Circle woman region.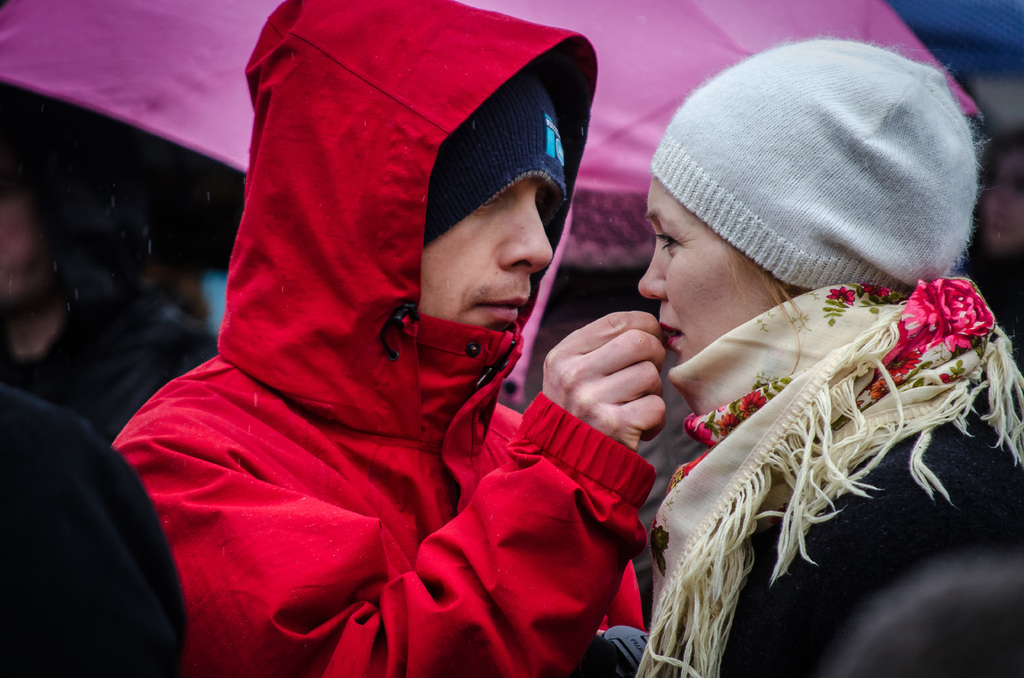
Region: crop(632, 31, 1023, 677).
